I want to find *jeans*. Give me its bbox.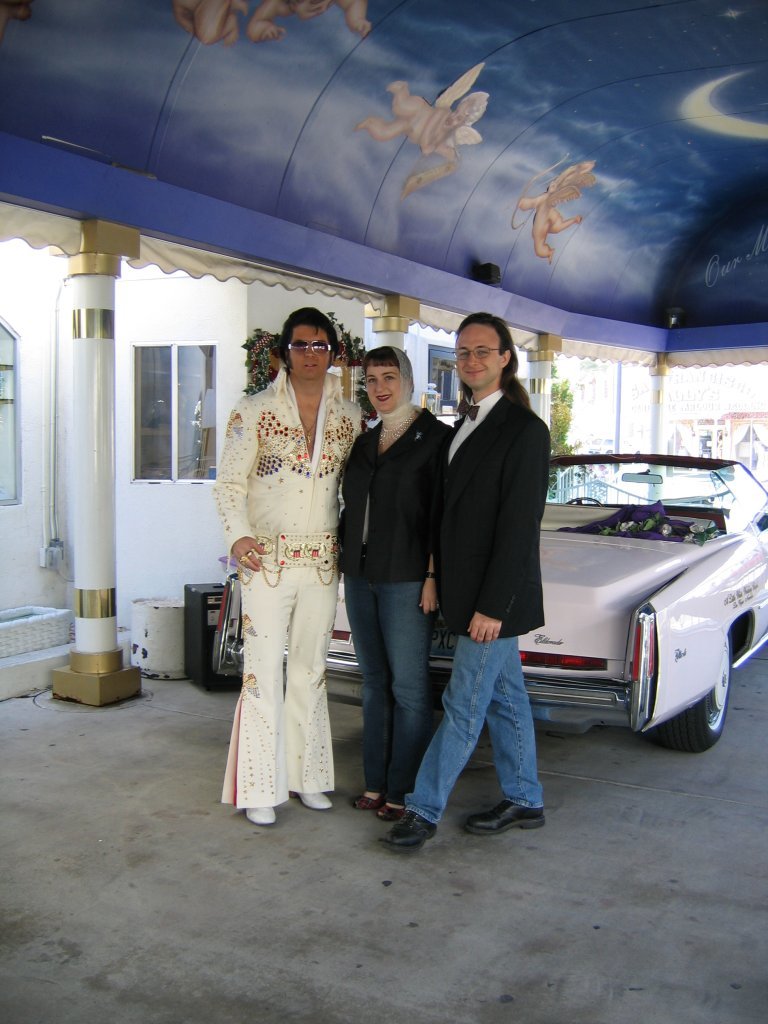
locate(405, 638, 547, 826).
